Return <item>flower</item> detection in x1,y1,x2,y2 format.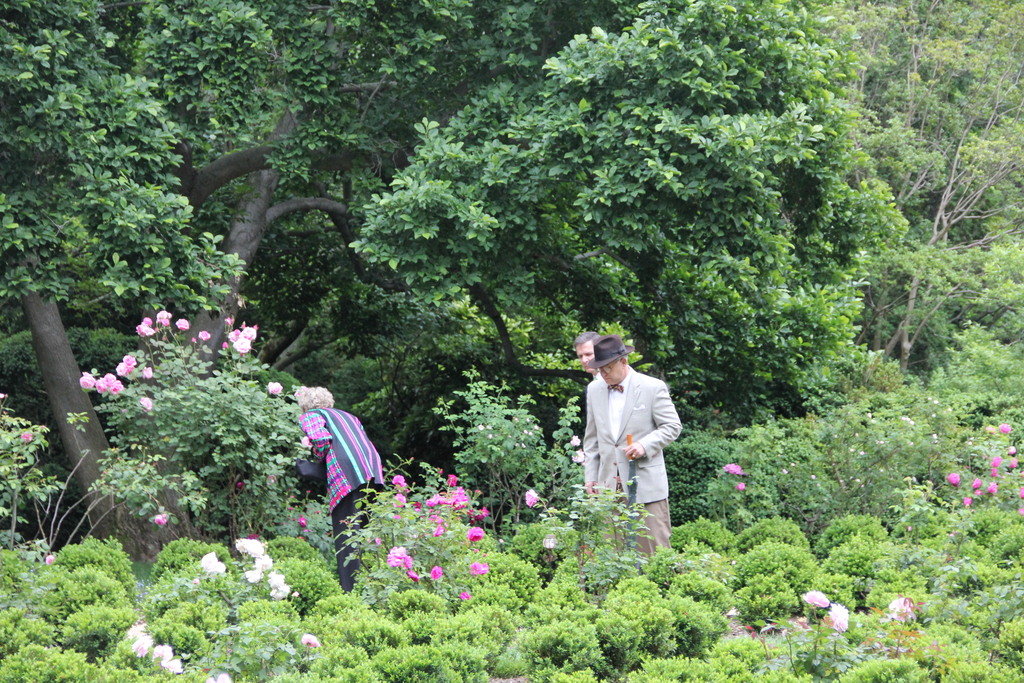
984,429,992,432.
